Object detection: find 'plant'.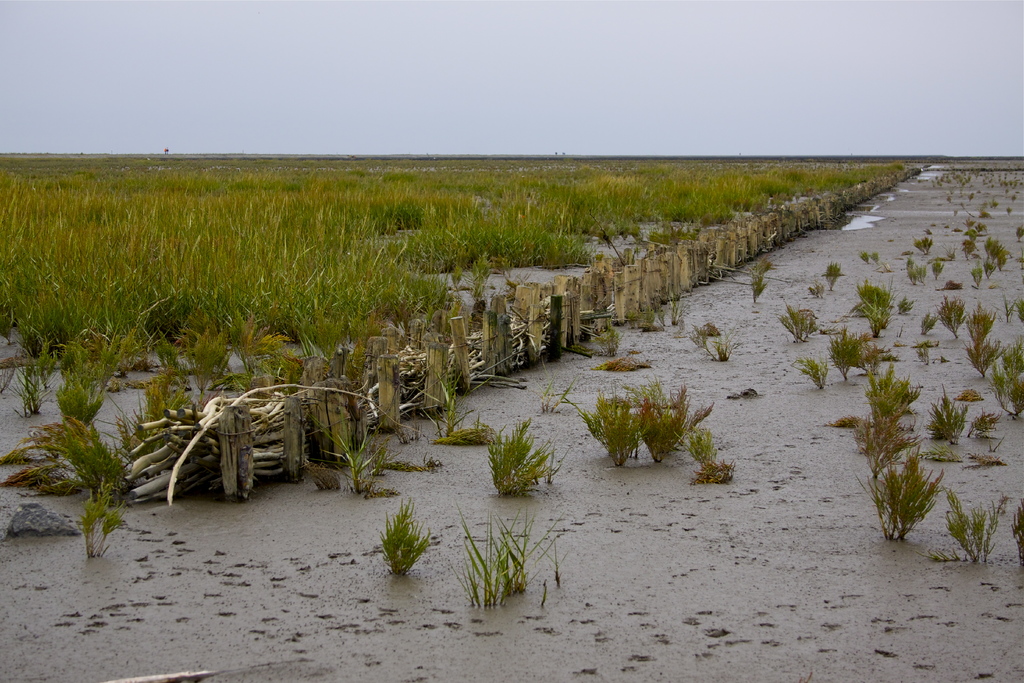
<box>987,361,1023,416</box>.
